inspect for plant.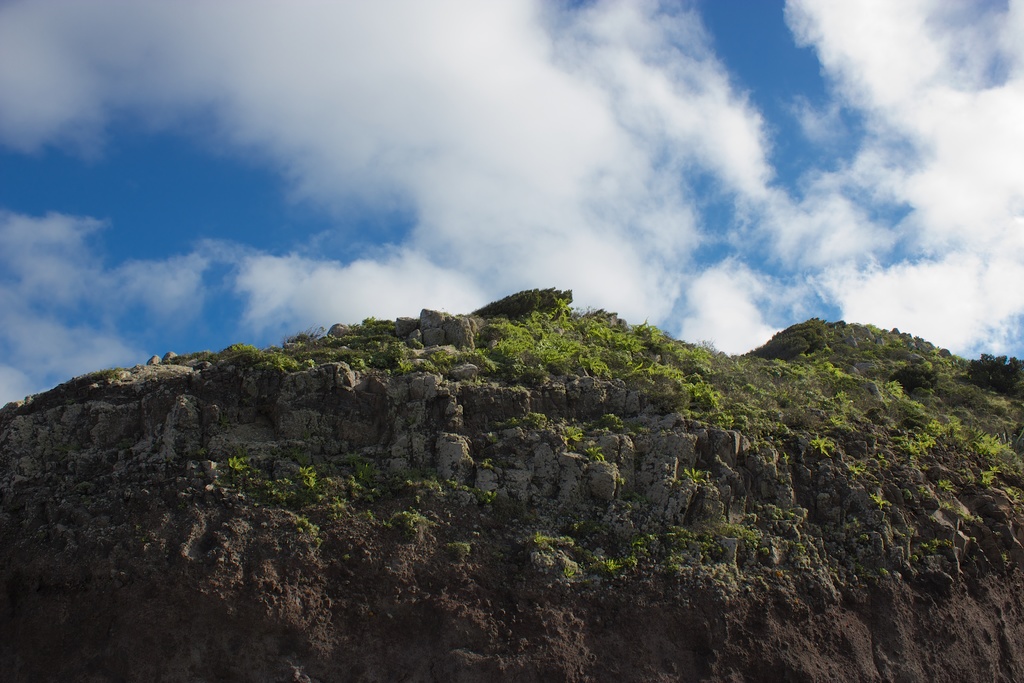
Inspection: 678 465 708 482.
